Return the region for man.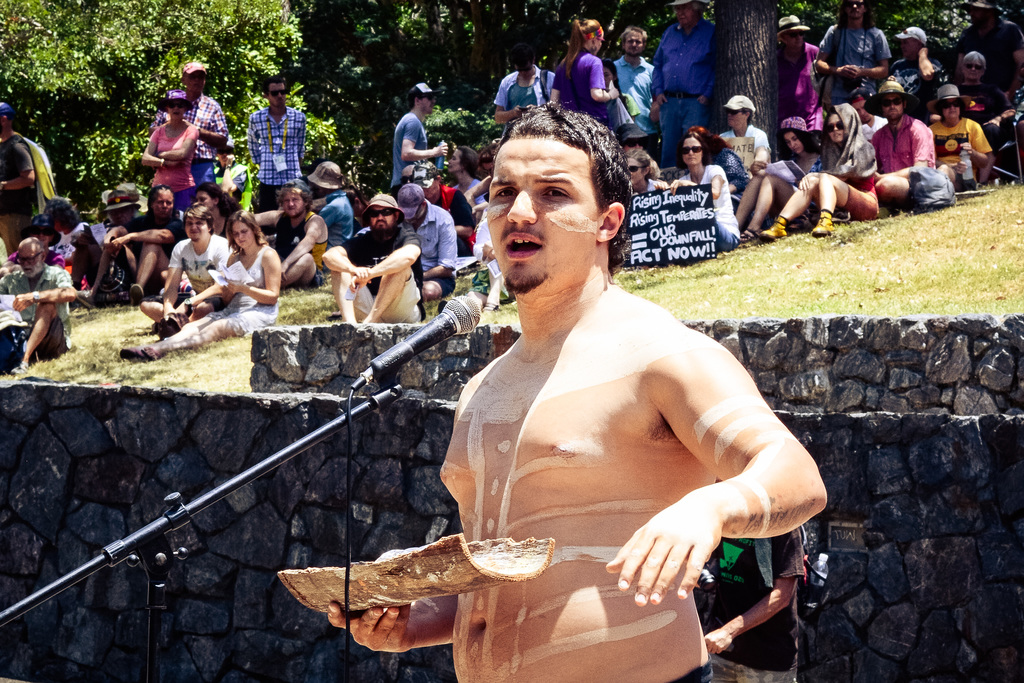
0:238:82:377.
